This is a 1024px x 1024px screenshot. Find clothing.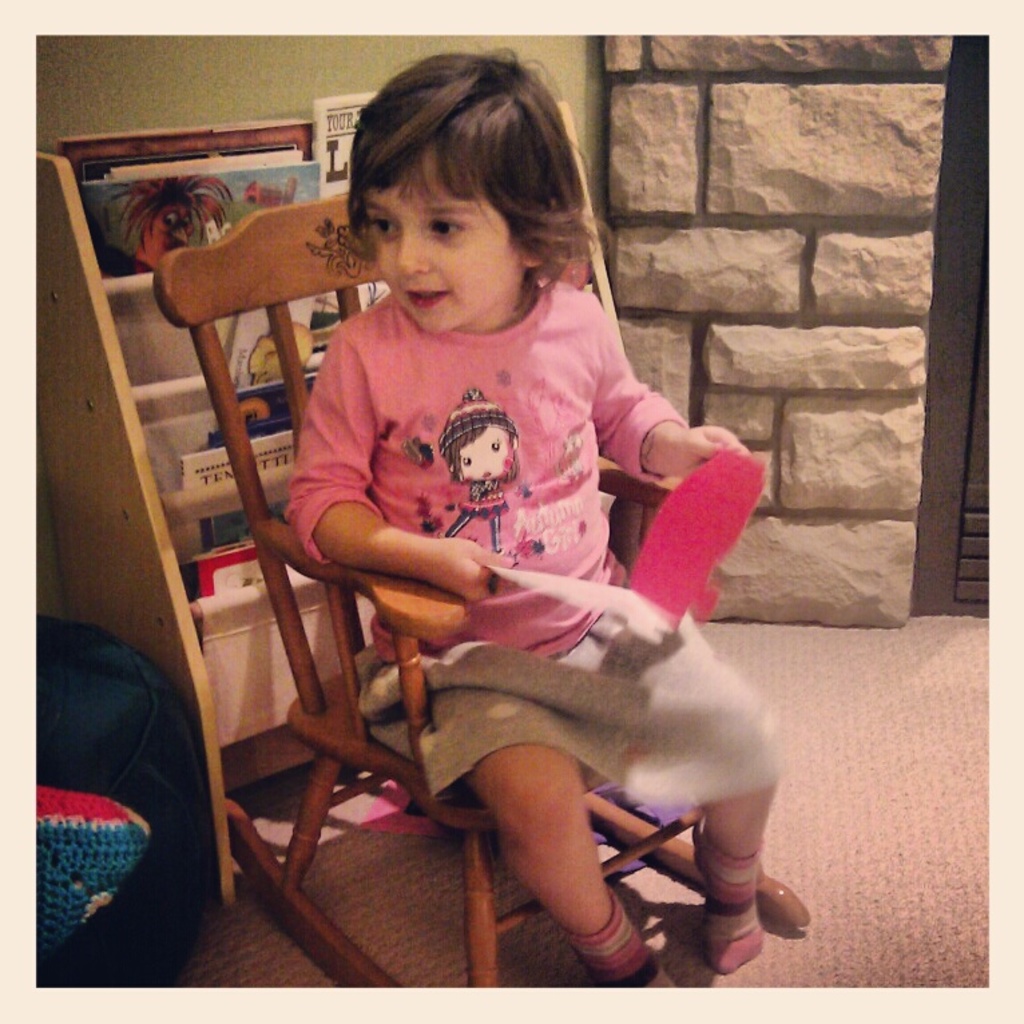
Bounding box: x1=459 y1=480 x2=508 y2=524.
